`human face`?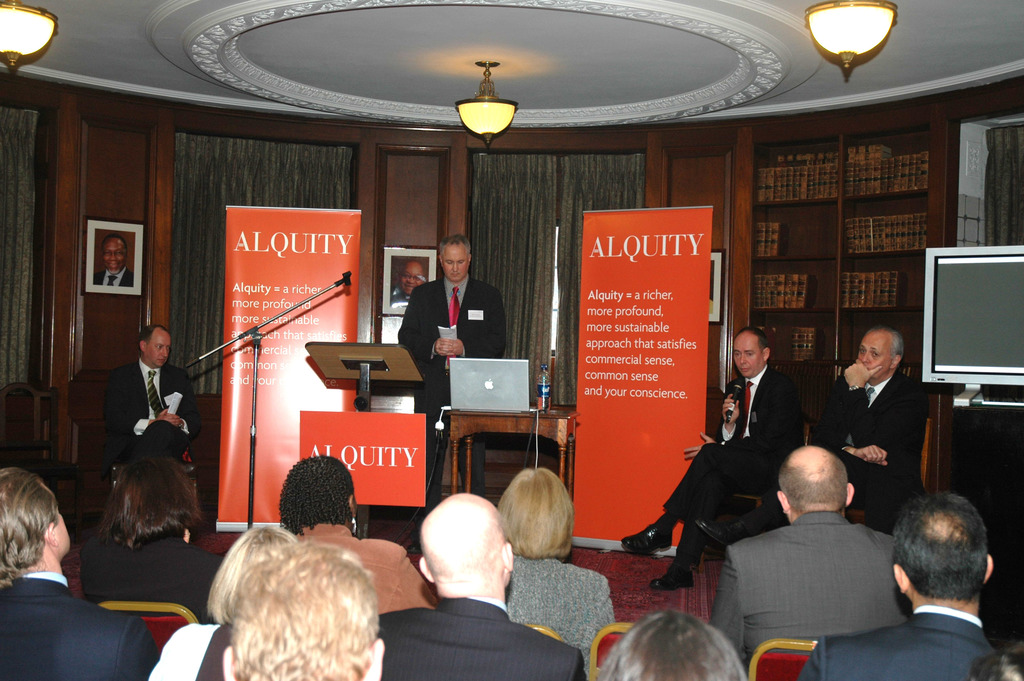
[x1=399, y1=266, x2=423, y2=295]
